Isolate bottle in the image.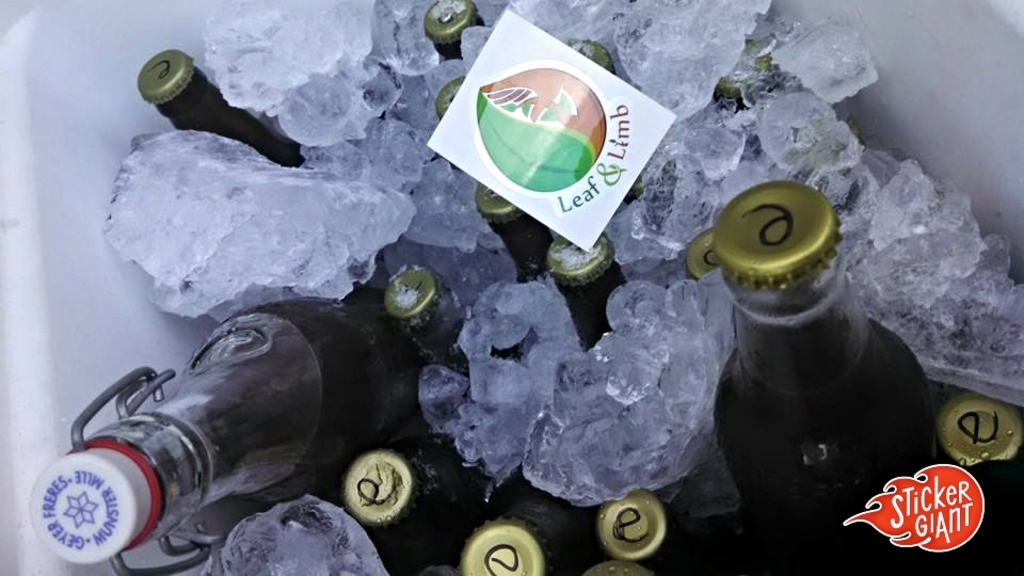
Isolated region: region(574, 33, 631, 91).
